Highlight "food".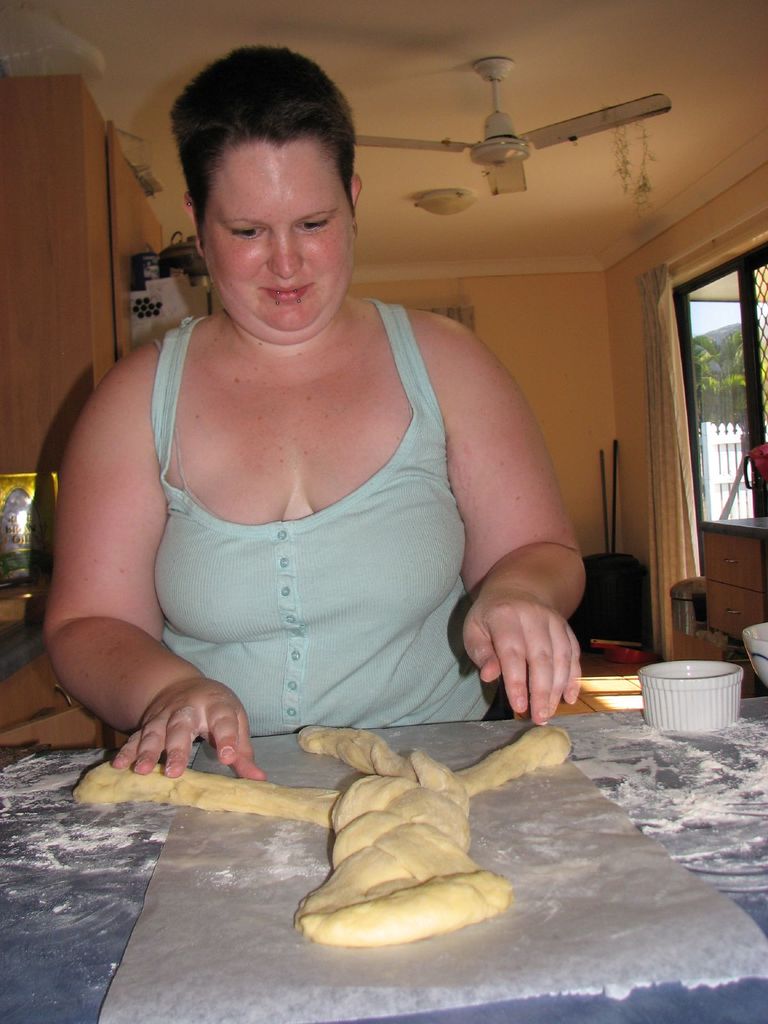
Highlighted region: 72/723/569/947.
